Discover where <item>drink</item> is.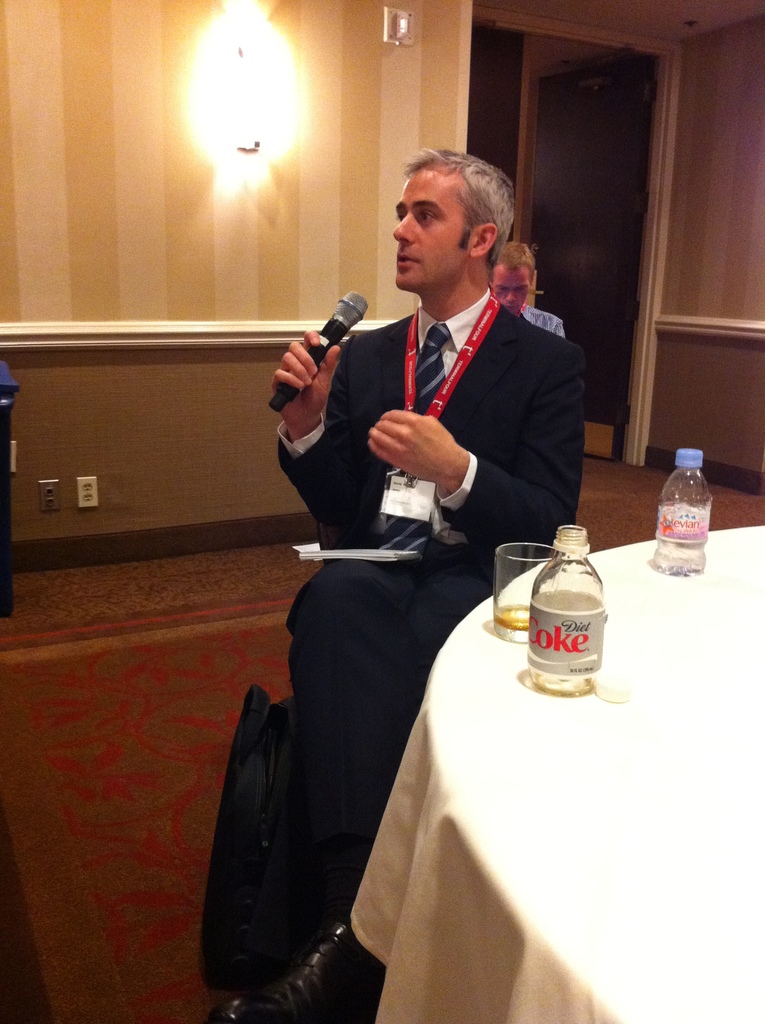
Discovered at left=492, top=603, right=539, bottom=639.
